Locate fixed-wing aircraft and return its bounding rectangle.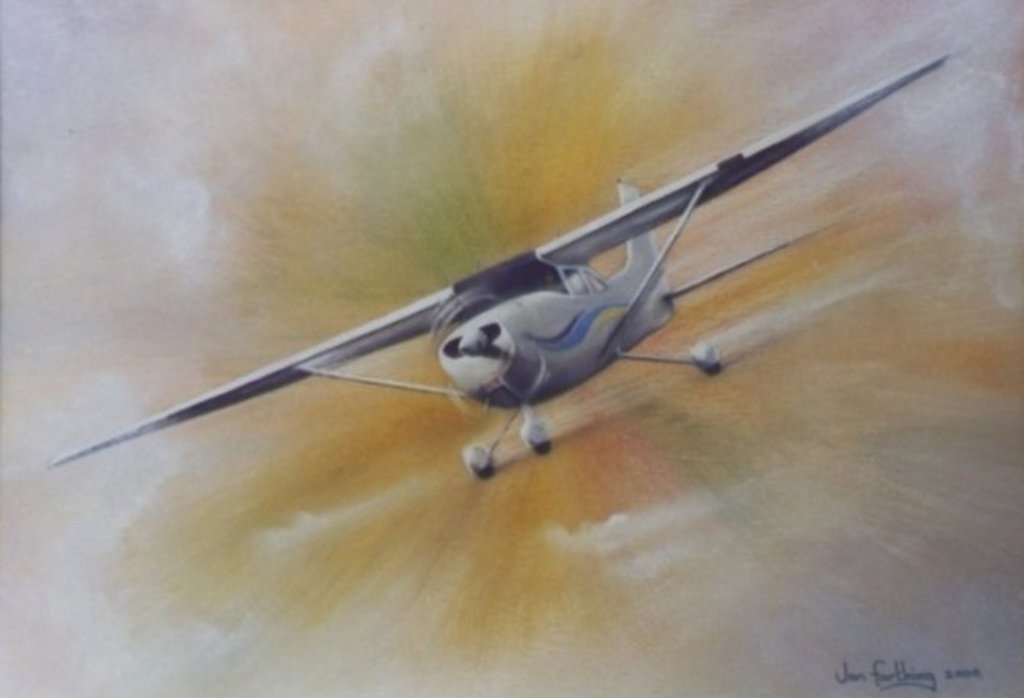
bbox=[55, 44, 951, 480].
